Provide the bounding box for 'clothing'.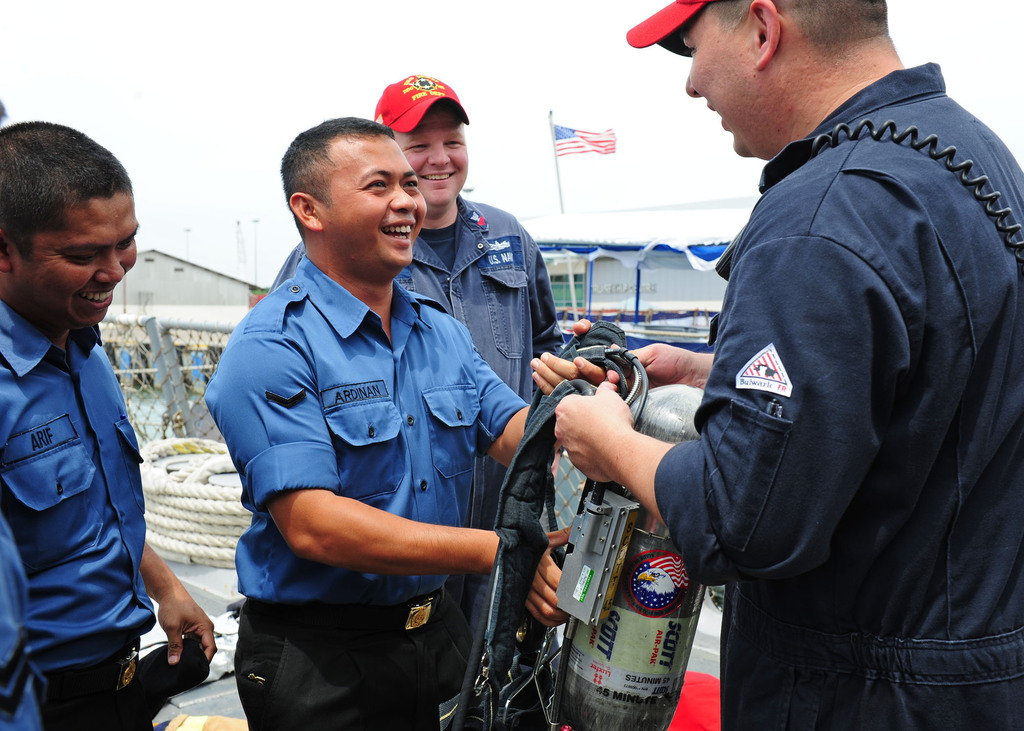
Rect(207, 263, 533, 730).
